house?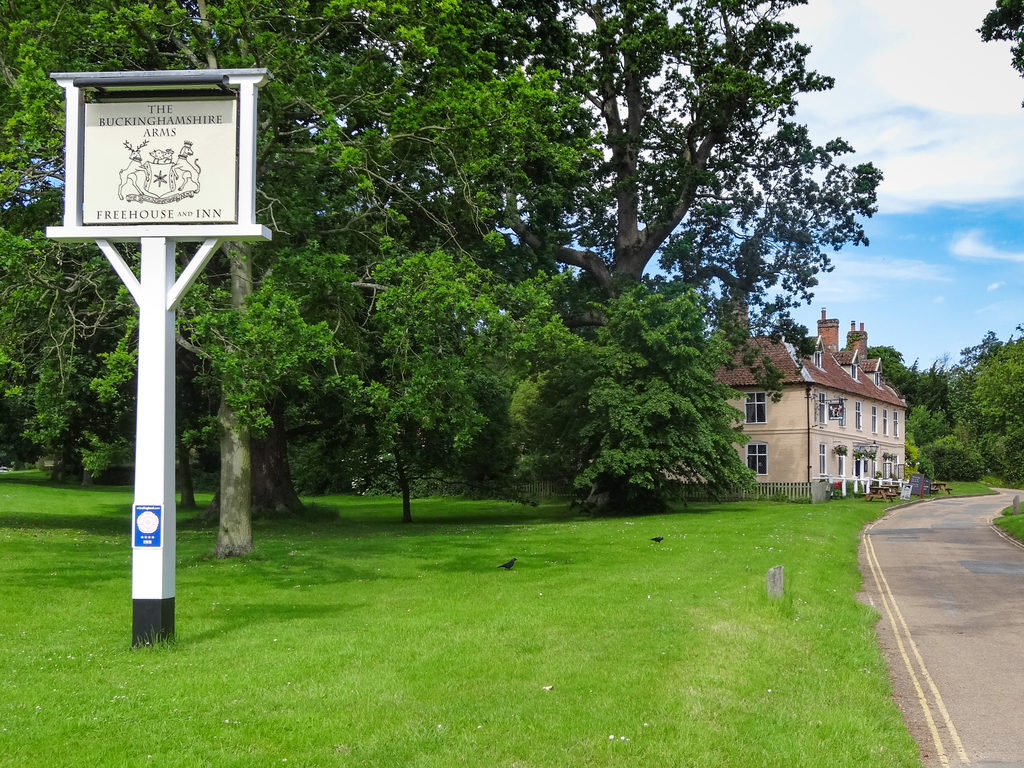
bbox(705, 324, 913, 506)
